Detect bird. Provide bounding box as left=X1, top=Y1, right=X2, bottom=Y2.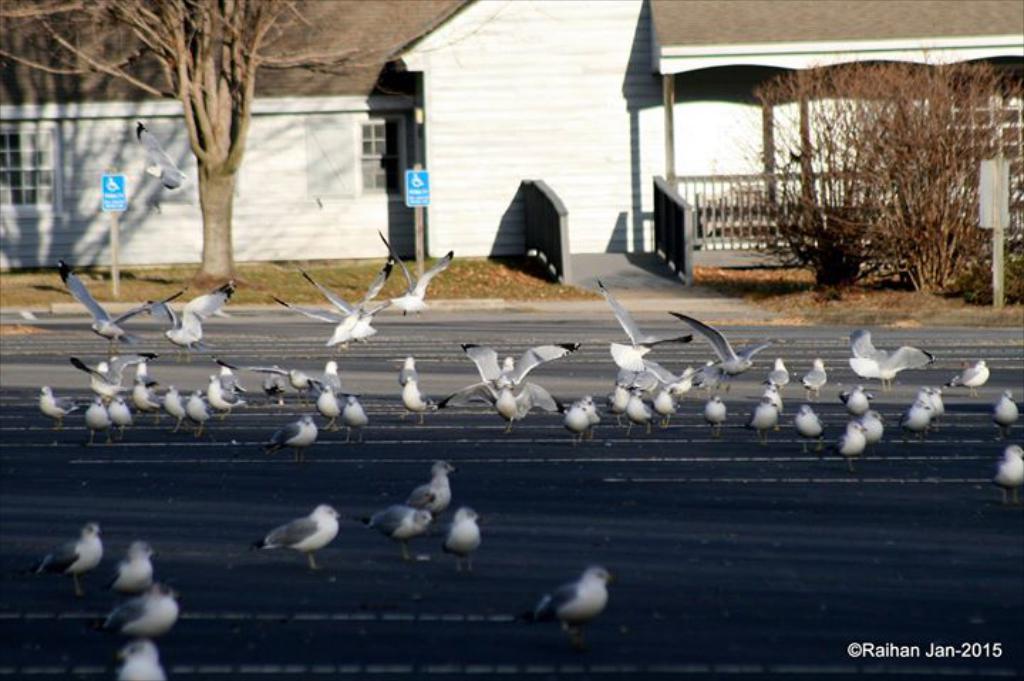
left=441, top=508, right=481, bottom=577.
